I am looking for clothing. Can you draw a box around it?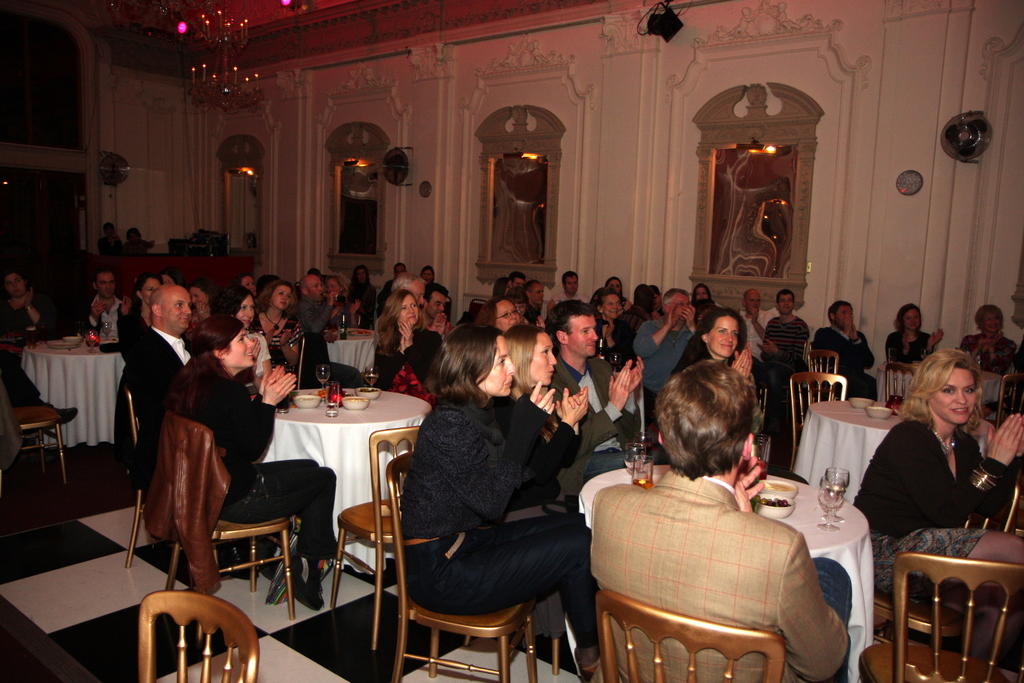
Sure, the bounding box is x1=746 y1=308 x2=778 y2=356.
